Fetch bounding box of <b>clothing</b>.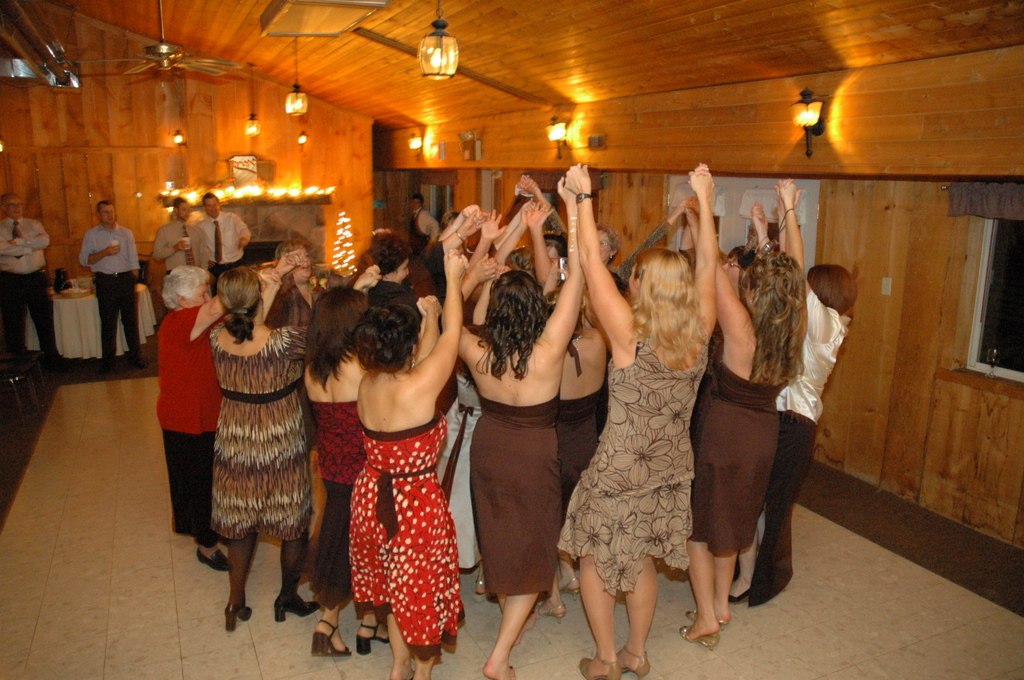
Bbox: <box>156,304,252,538</box>.
